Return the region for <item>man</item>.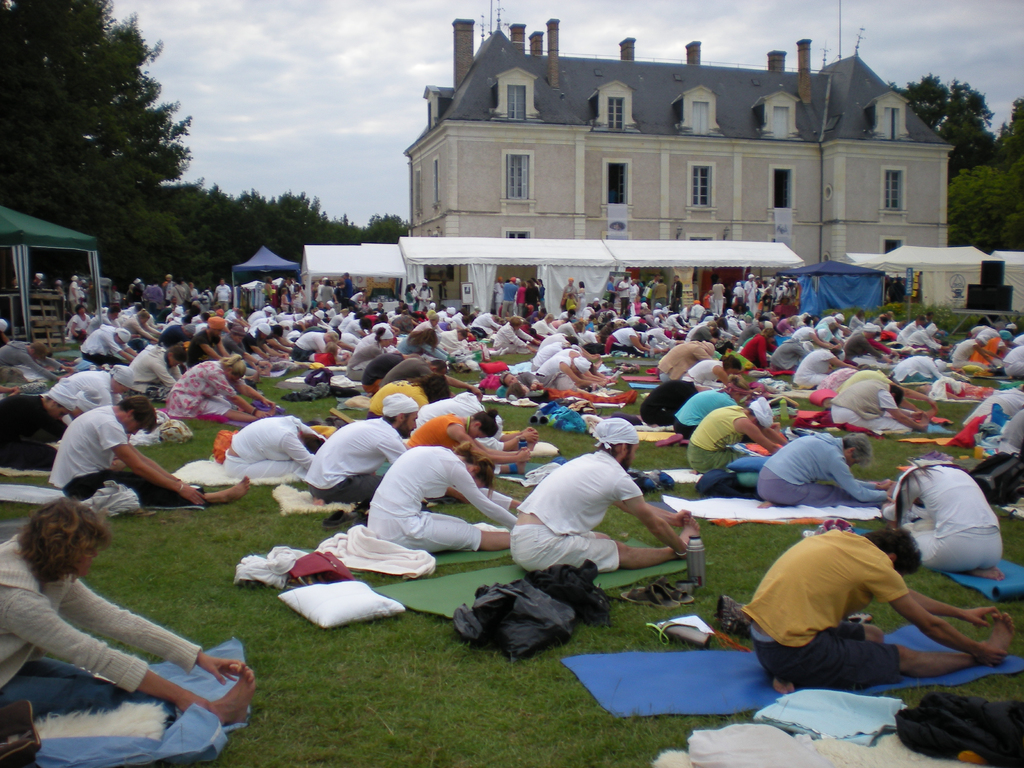
x1=657 y1=280 x2=665 y2=305.
